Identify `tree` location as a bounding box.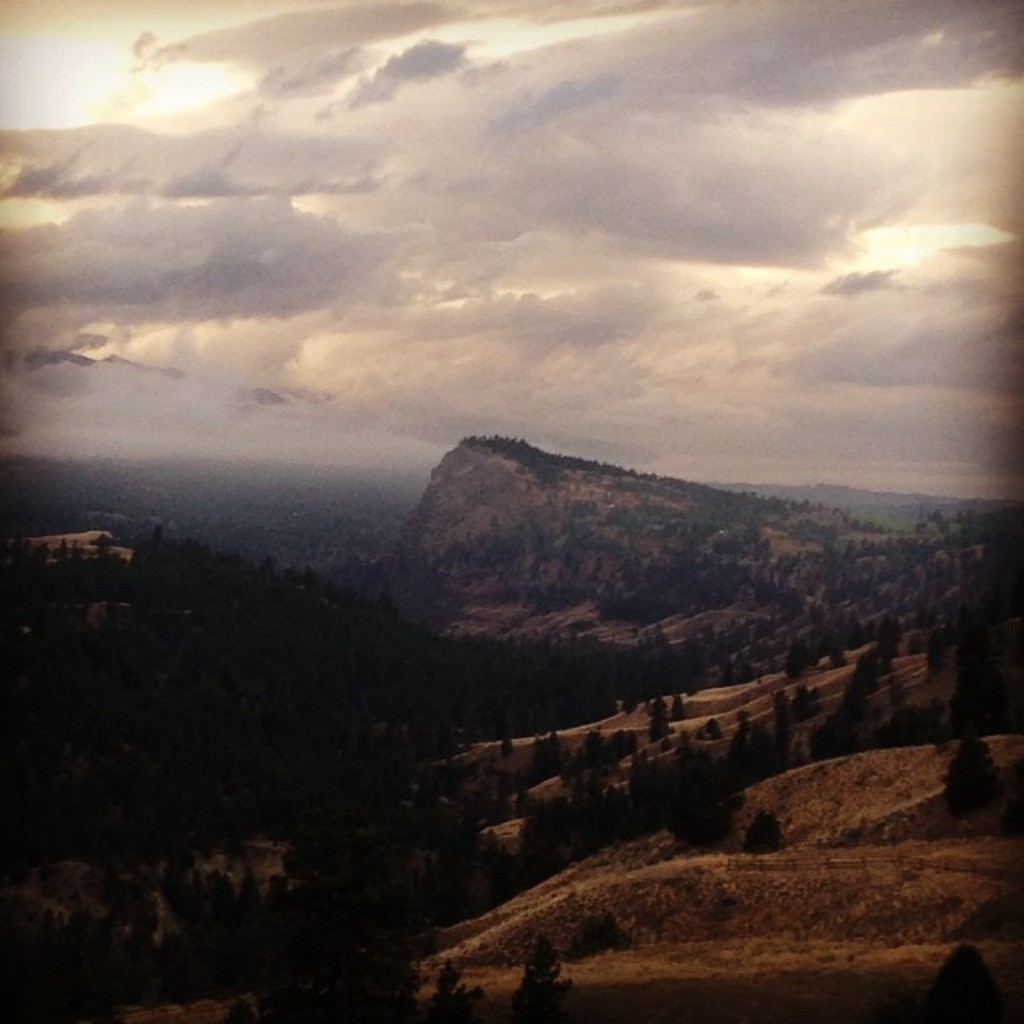
x1=749 y1=811 x2=786 y2=843.
